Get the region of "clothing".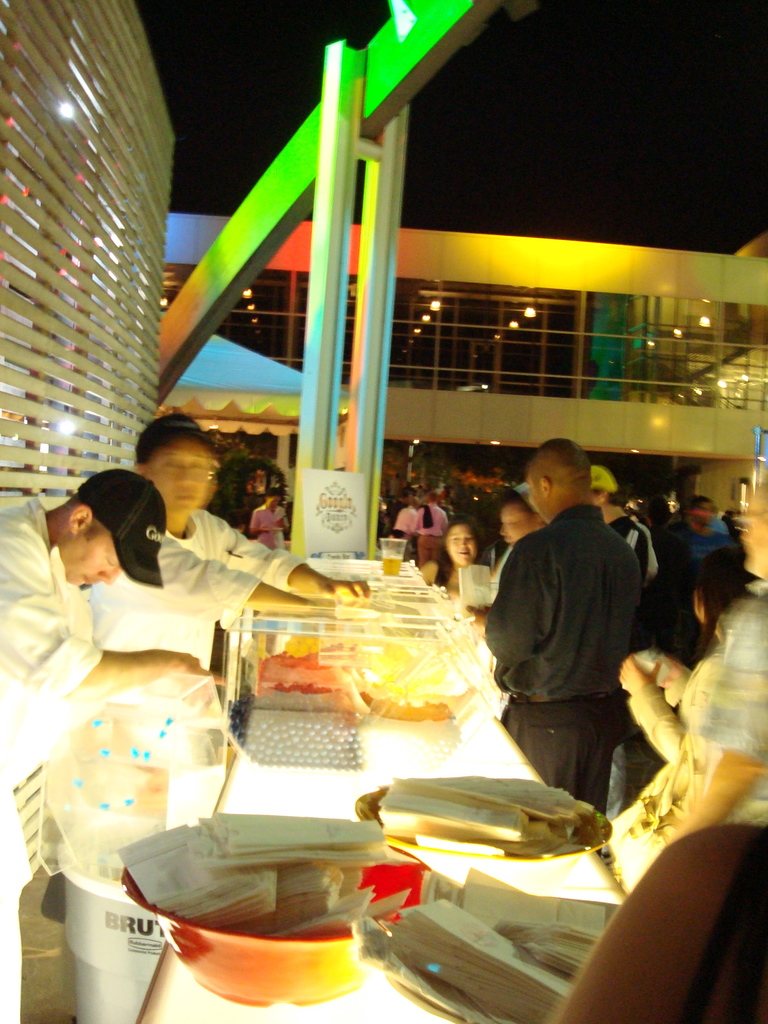
{"left": 483, "top": 456, "right": 653, "bottom": 796}.
